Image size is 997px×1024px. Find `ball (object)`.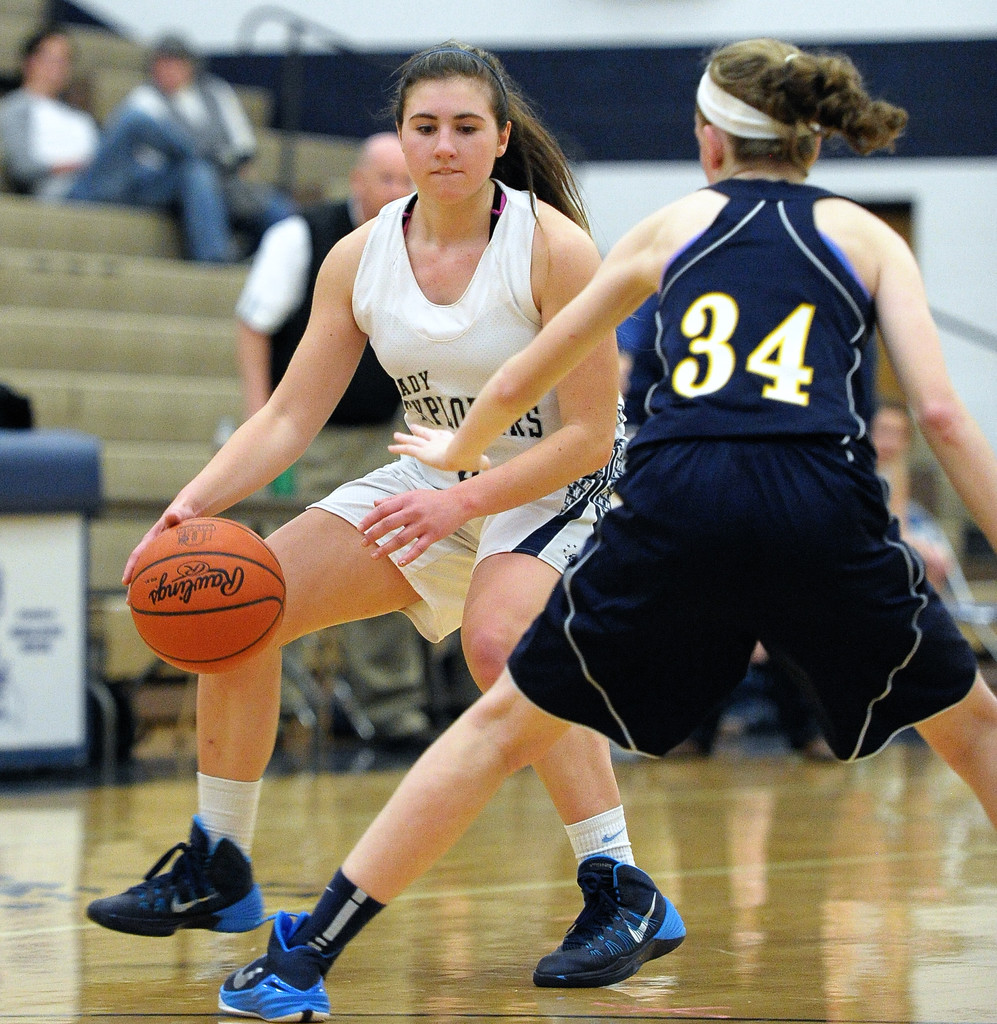
l=123, t=511, r=289, b=679.
